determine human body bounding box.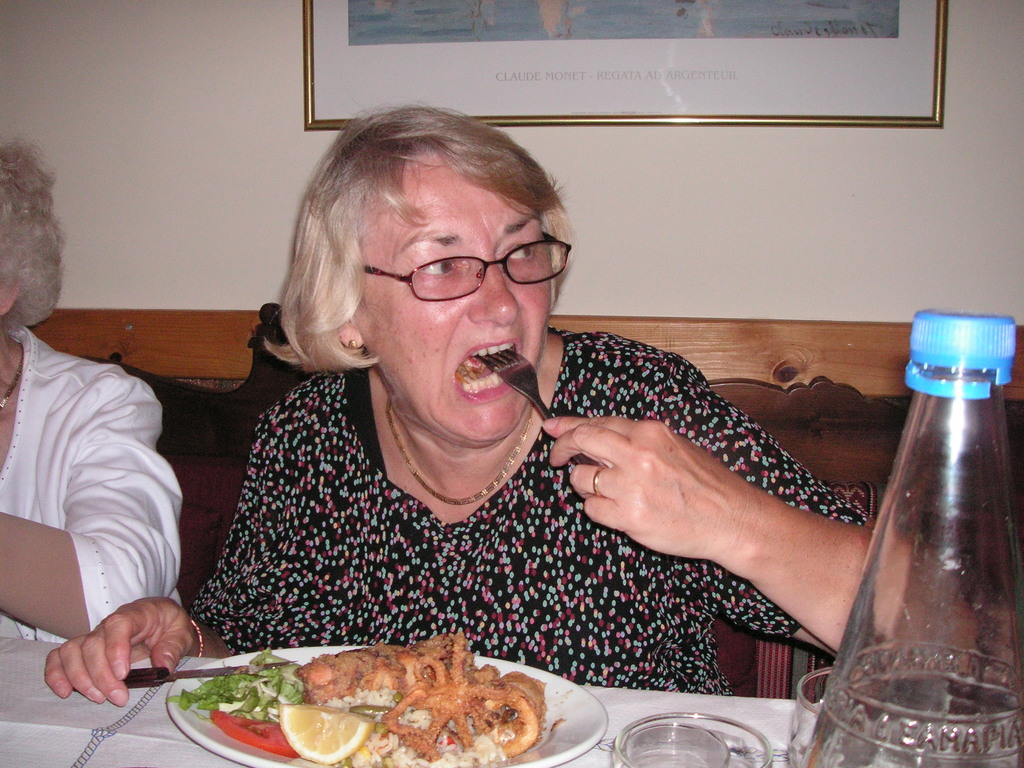
Determined: x1=0, y1=134, x2=189, y2=650.
